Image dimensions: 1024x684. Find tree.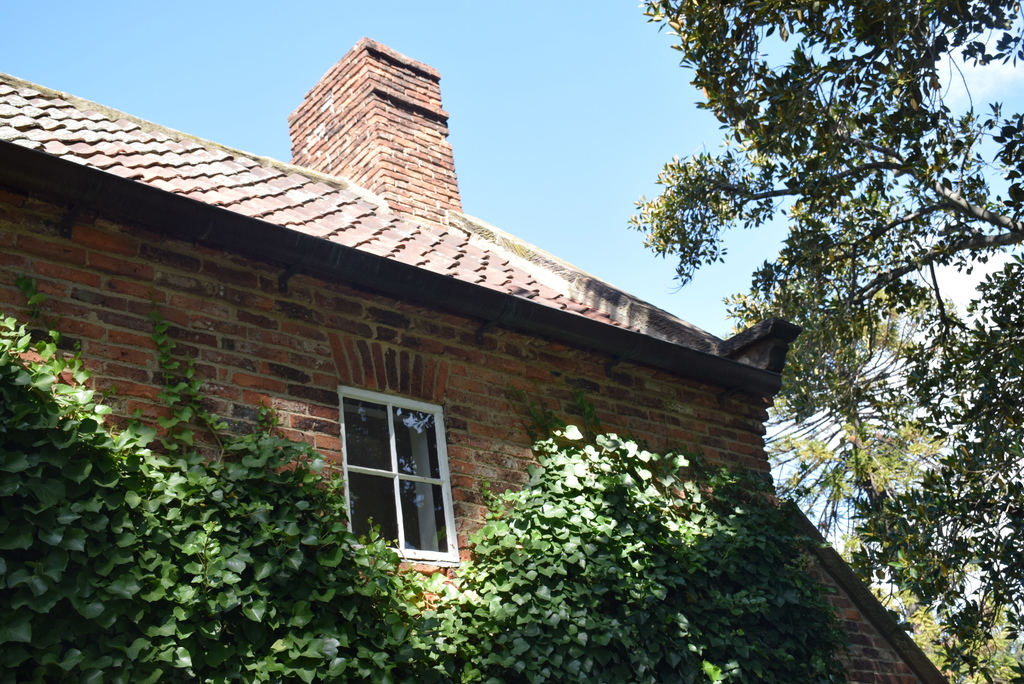
x1=849, y1=270, x2=1023, y2=683.
